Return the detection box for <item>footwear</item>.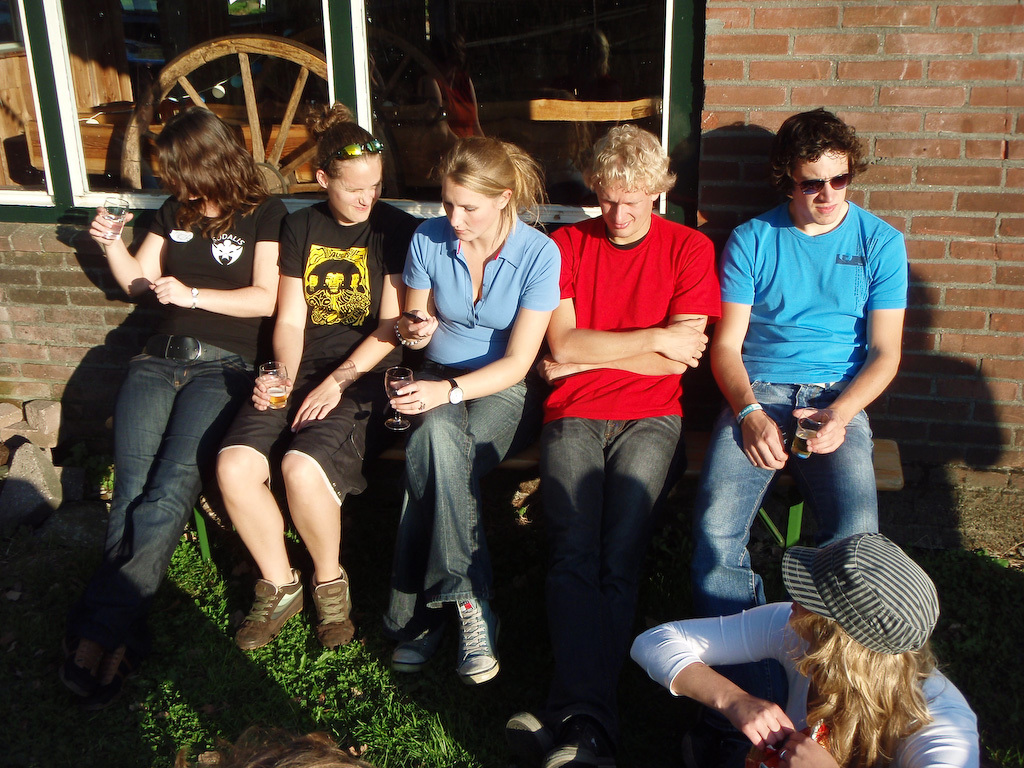
<box>96,640,128,695</box>.
